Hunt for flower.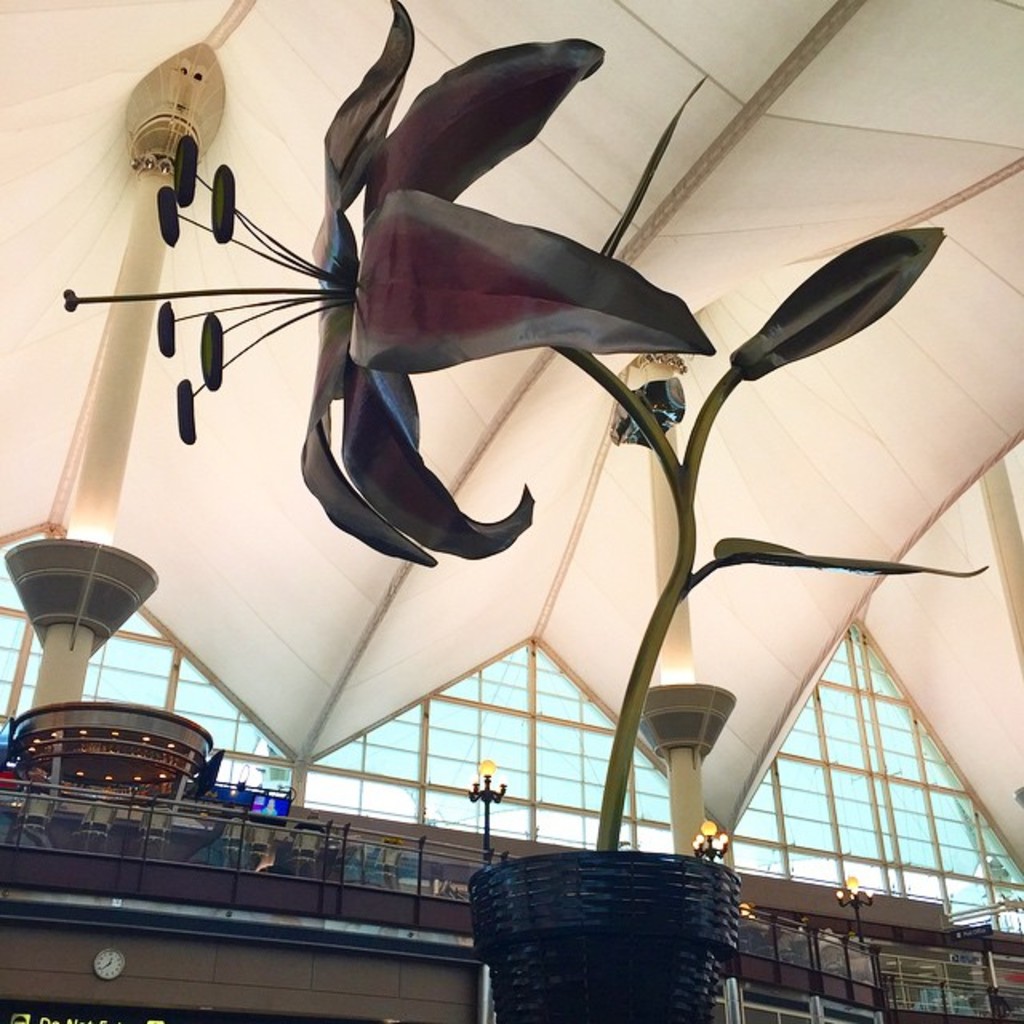
Hunted down at [x1=67, y1=0, x2=706, y2=565].
